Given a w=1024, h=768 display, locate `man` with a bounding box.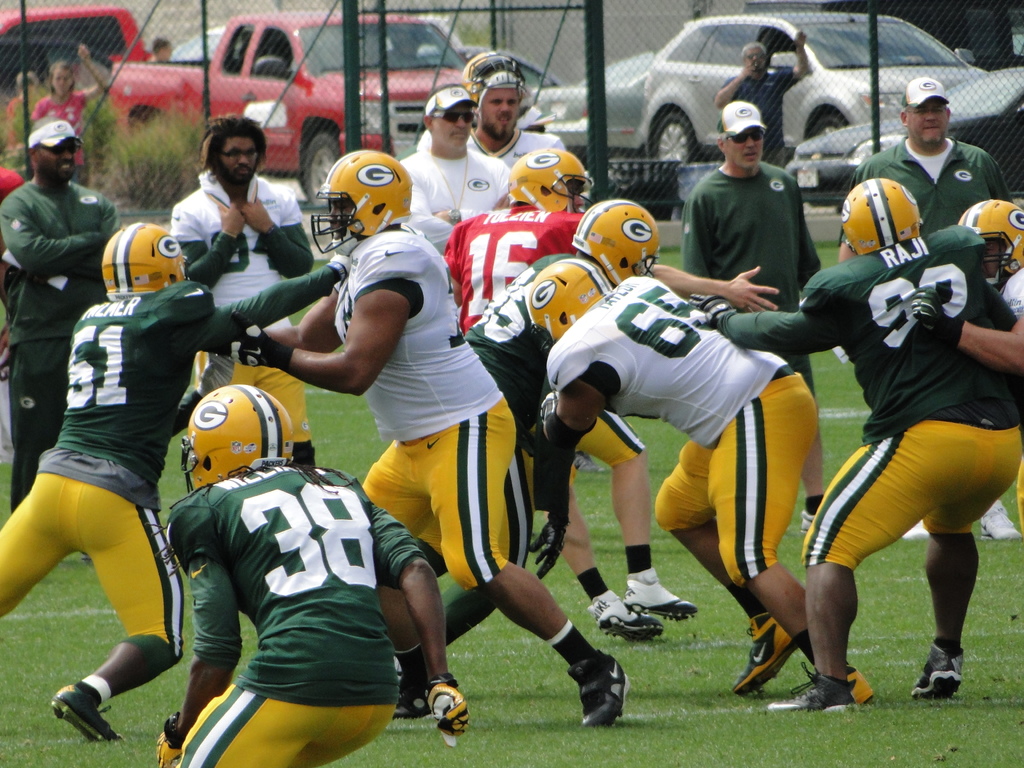
Located: bbox=[0, 118, 117, 516].
